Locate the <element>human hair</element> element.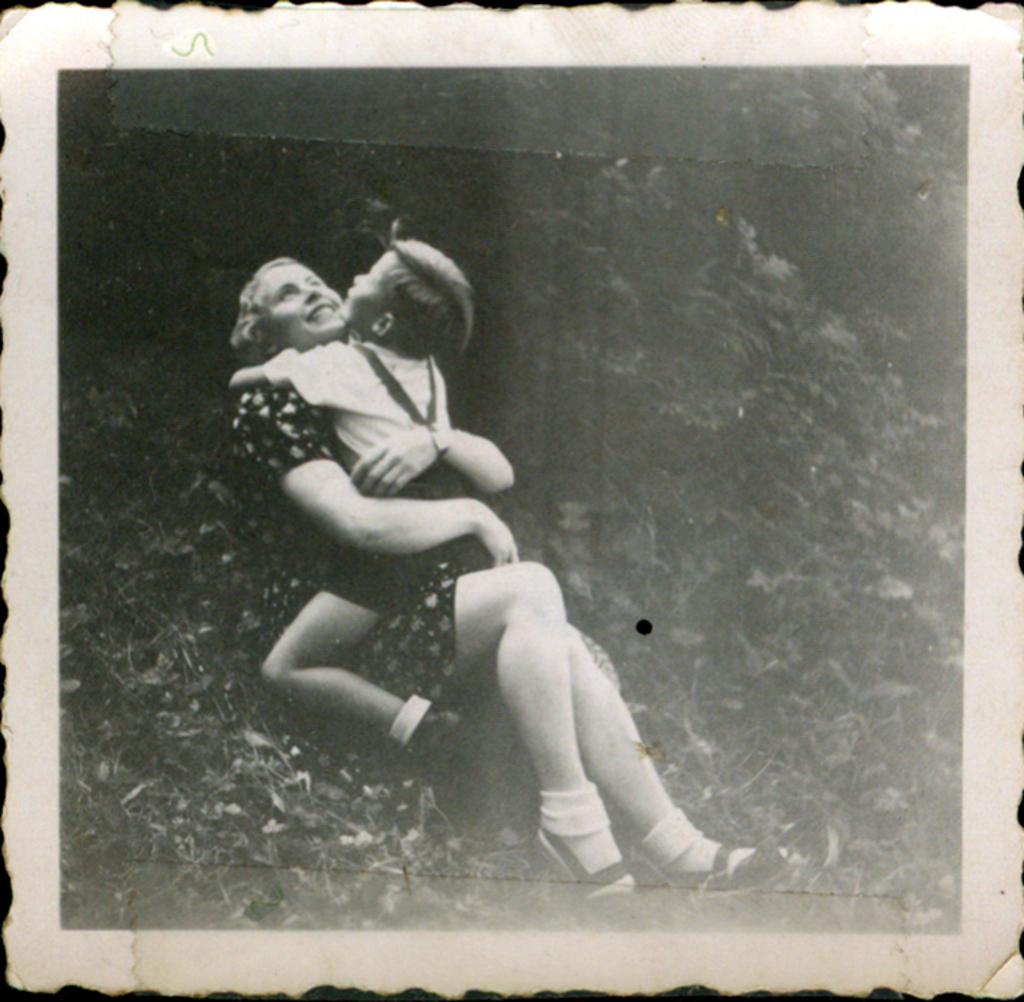
Element bbox: locate(349, 232, 485, 362).
